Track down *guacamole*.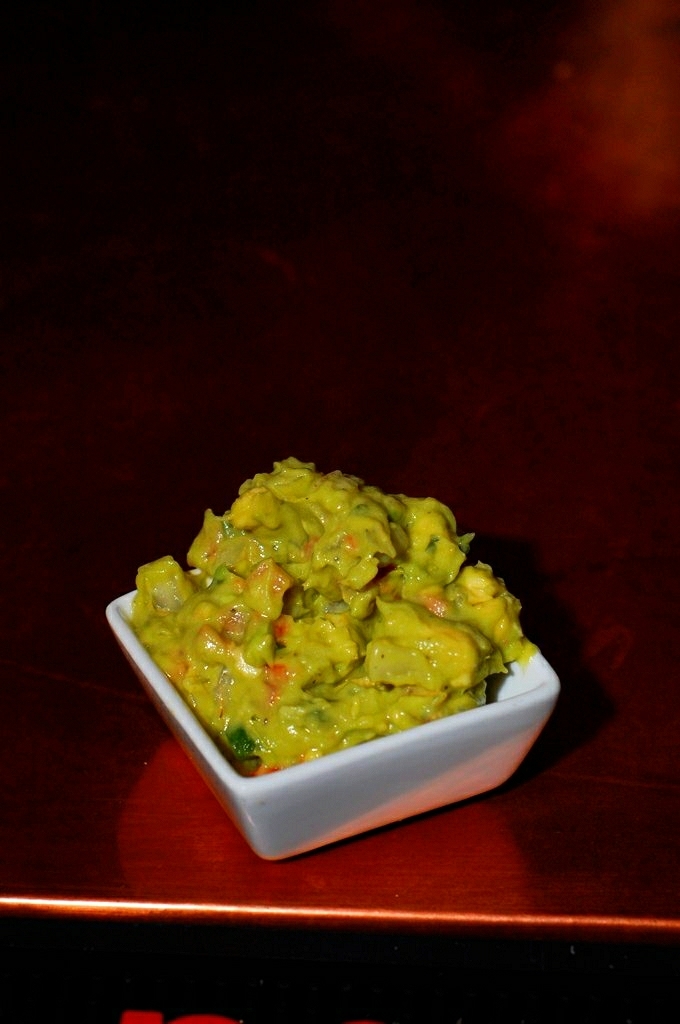
Tracked to x1=121 y1=455 x2=540 y2=781.
